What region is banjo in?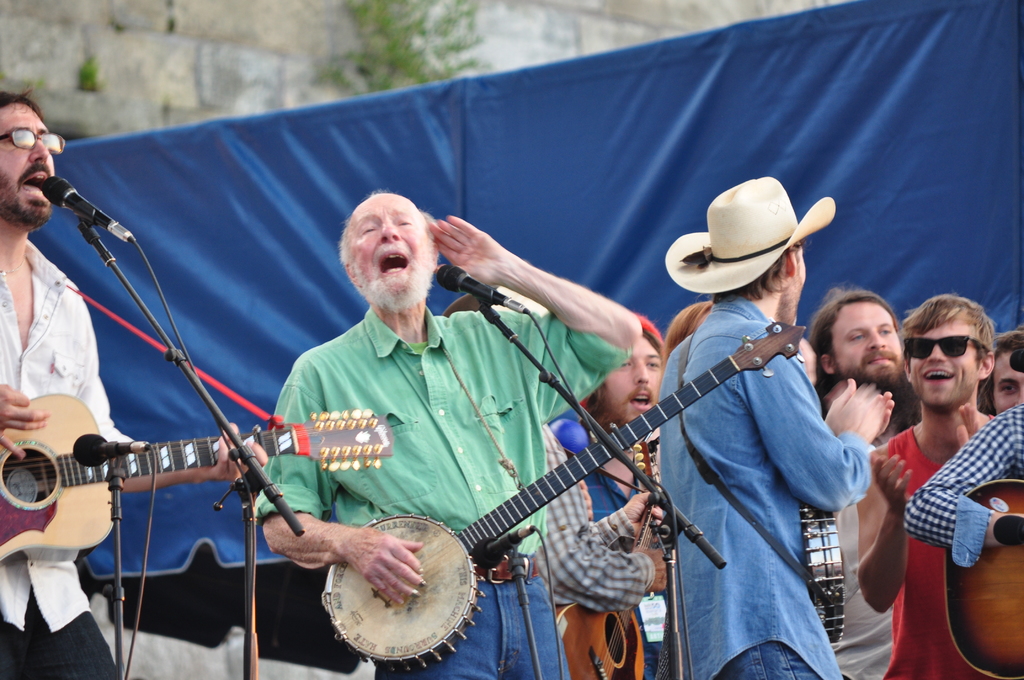
(x1=246, y1=320, x2=831, y2=667).
